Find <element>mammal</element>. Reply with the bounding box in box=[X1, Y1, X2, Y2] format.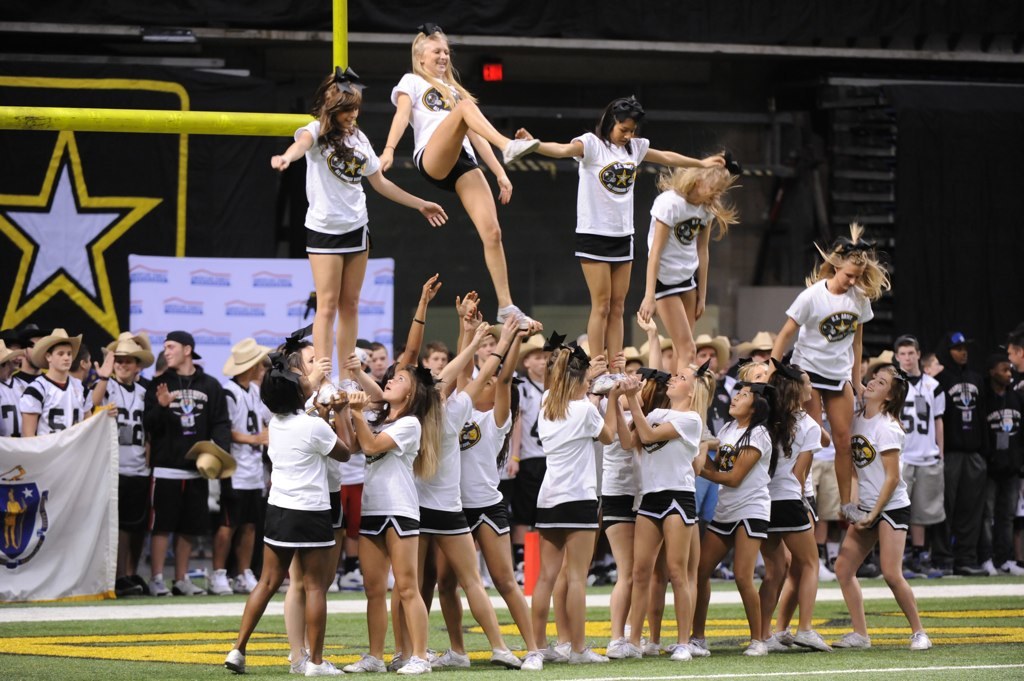
box=[637, 161, 739, 379].
